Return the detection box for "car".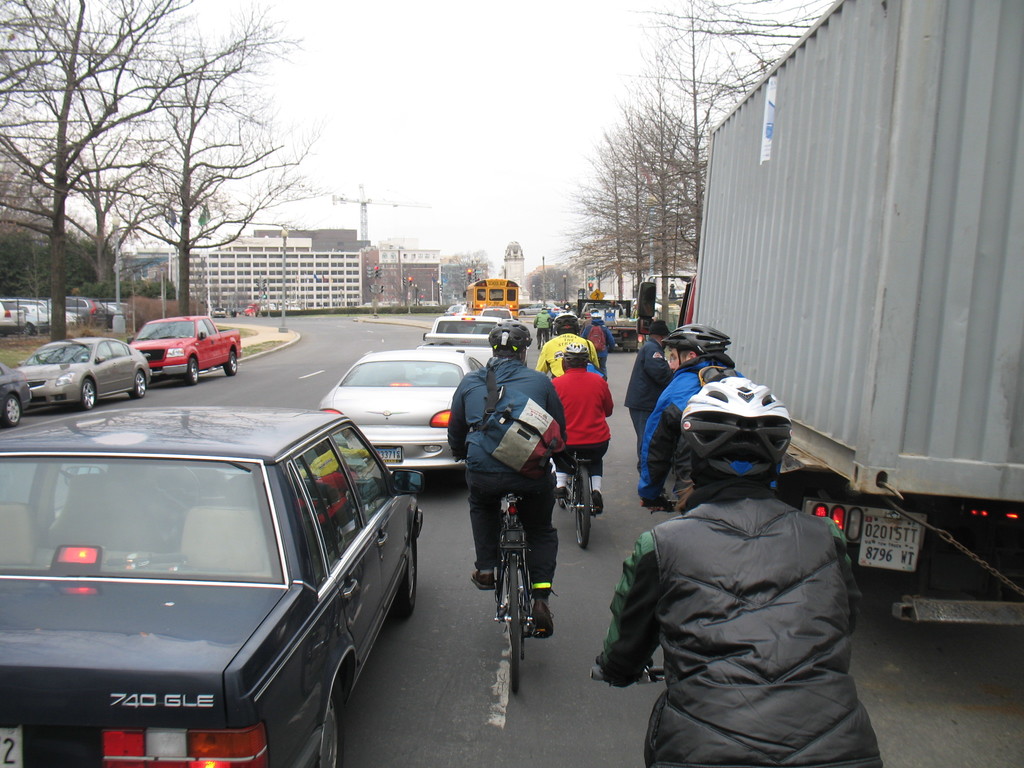
left=231, top=307, right=244, bottom=320.
